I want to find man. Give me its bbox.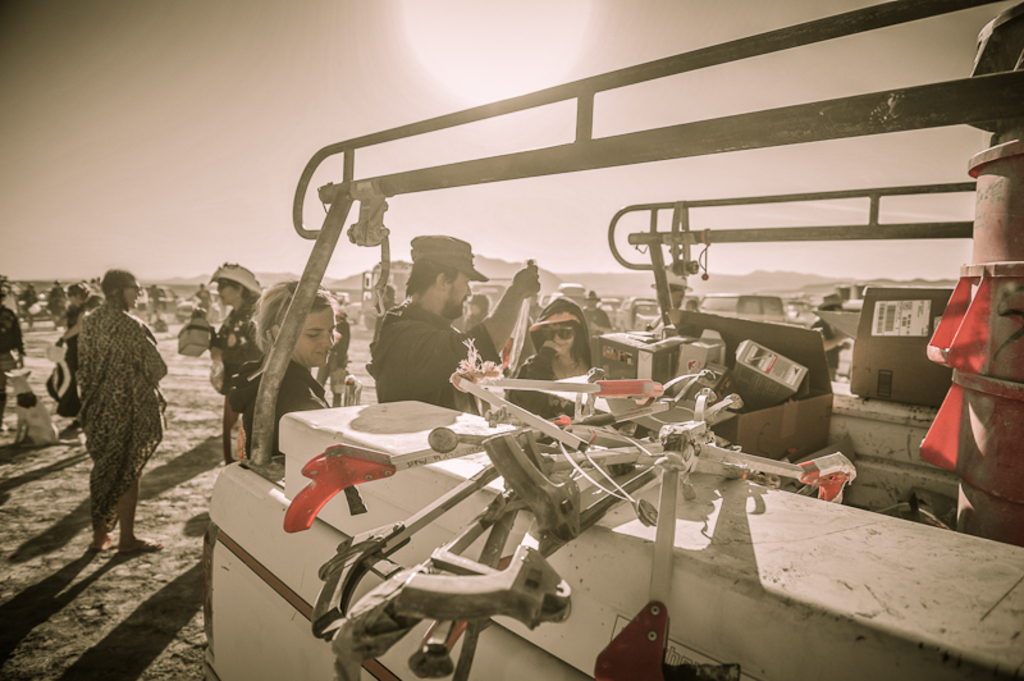
[left=312, top=307, right=347, bottom=410].
